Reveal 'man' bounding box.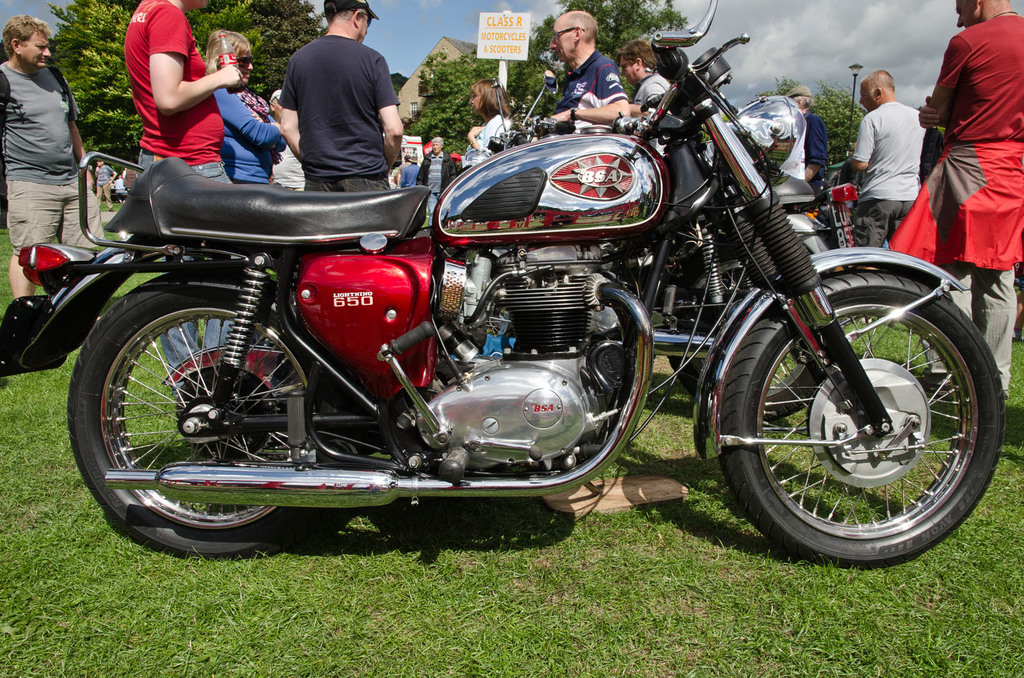
Revealed: {"x1": 545, "y1": 13, "x2": 632, "y2": 136}.
